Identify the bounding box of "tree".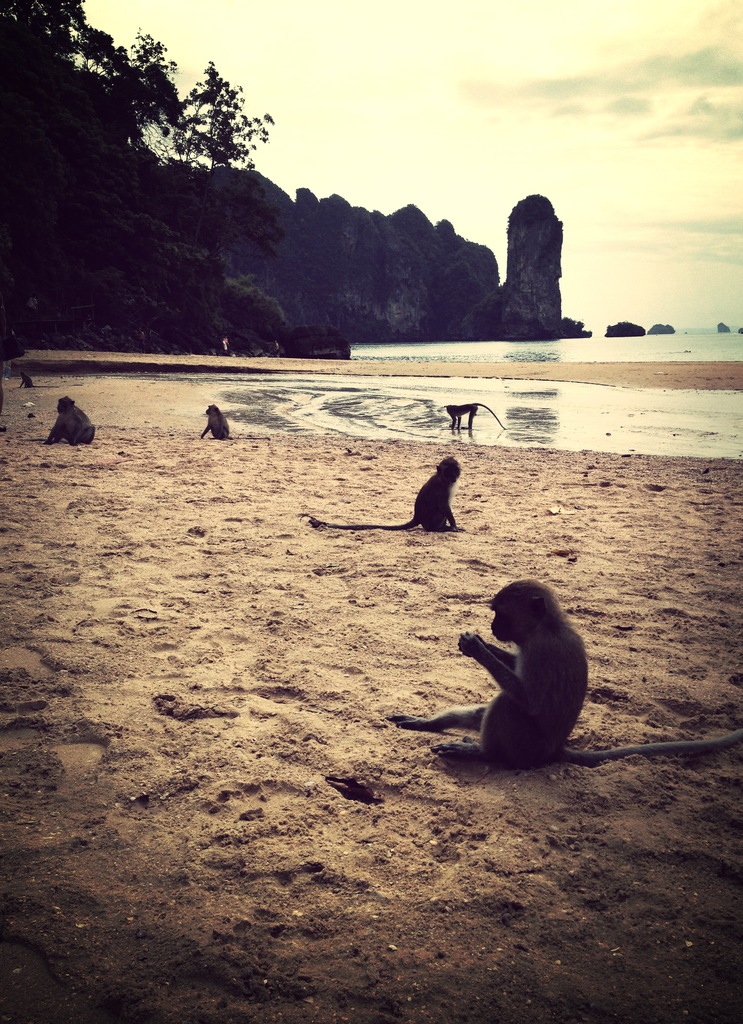
(168,50,269,161).
